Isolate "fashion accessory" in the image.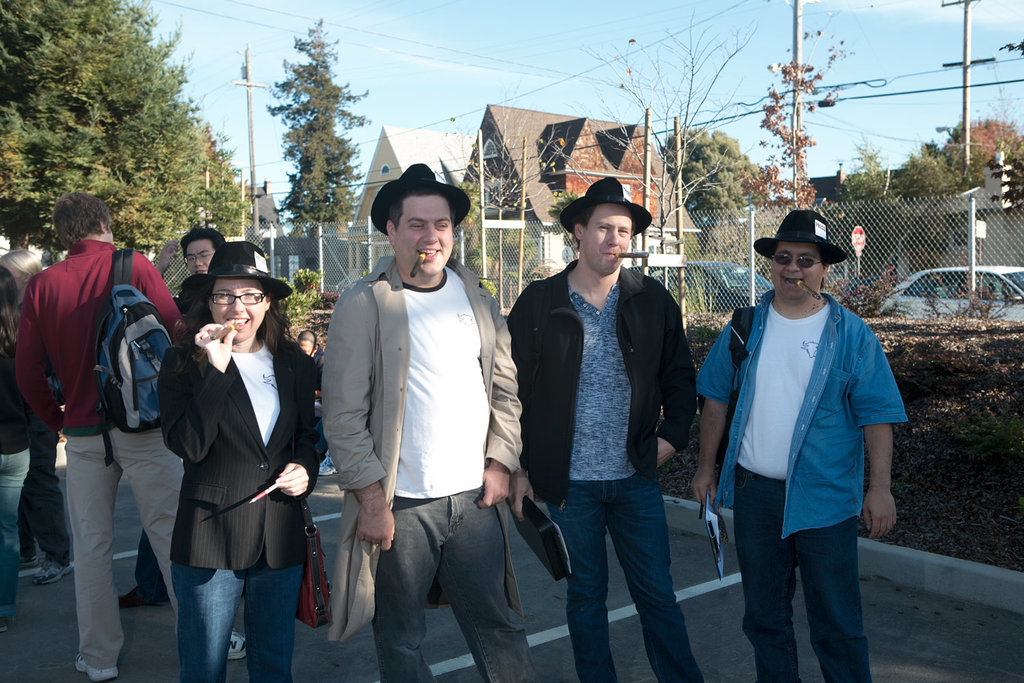
Isolated region: {"x1": 556, "y1": 176, "x2": 656, "y2": 242}.
